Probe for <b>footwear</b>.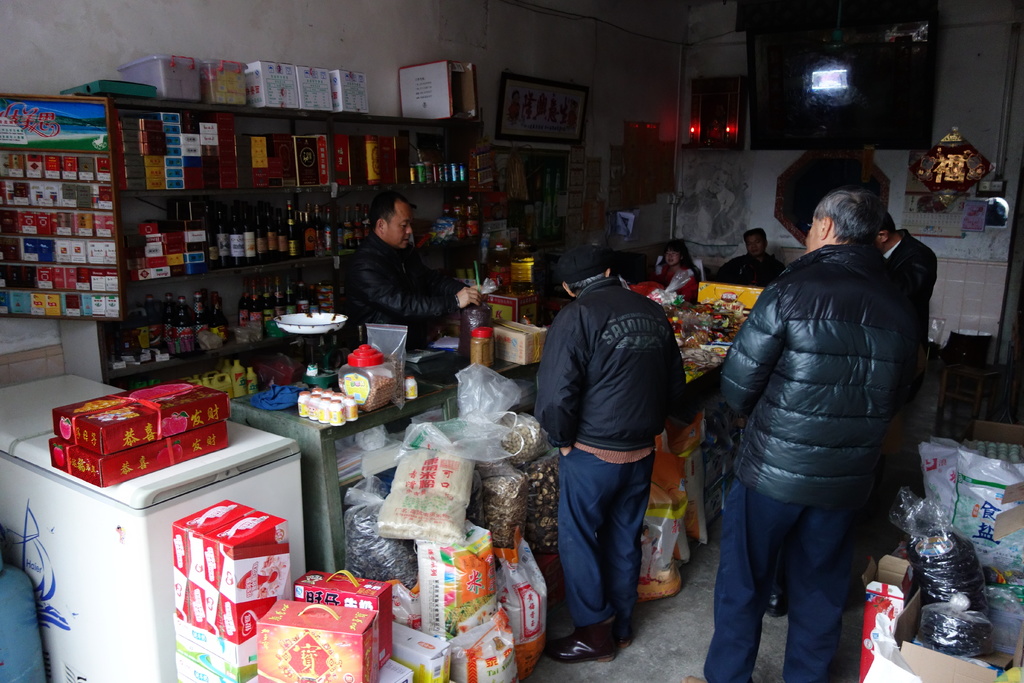
Probe result: [left=543, top=623, right=616, bottom=659].
